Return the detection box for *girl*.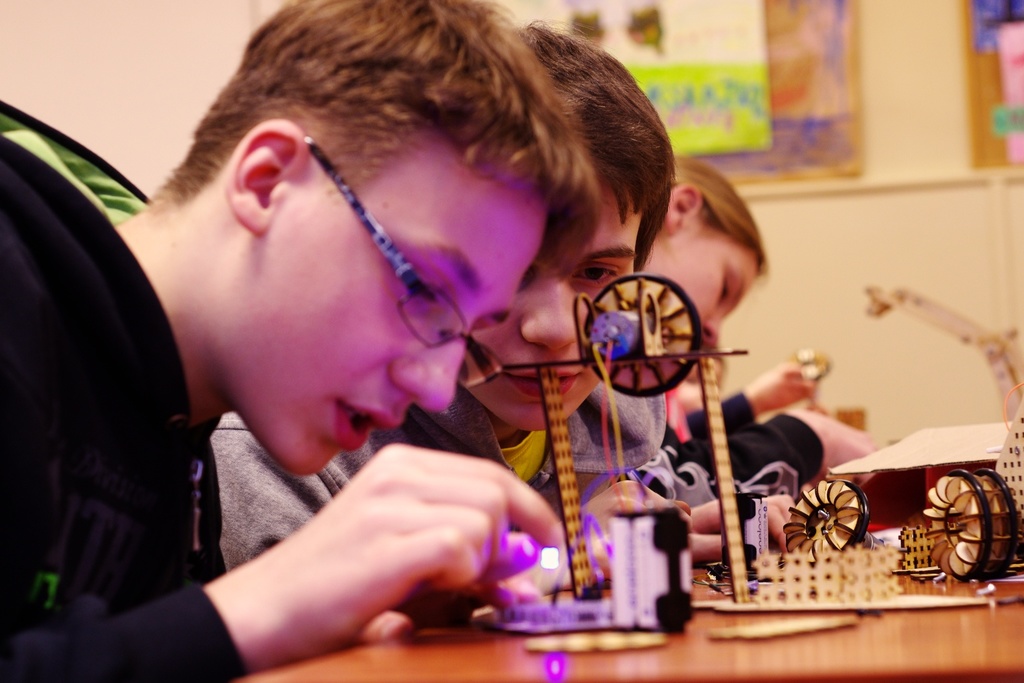
region(610, 157, 897, 570).
